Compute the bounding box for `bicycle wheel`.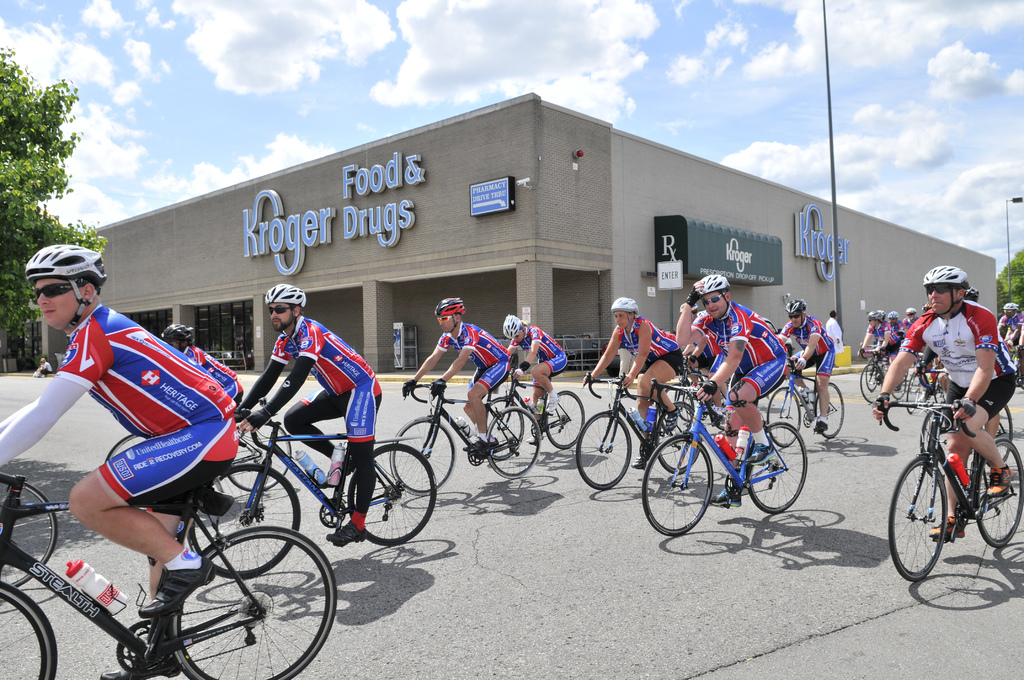
bbox=(867, 362, 877, 393).
